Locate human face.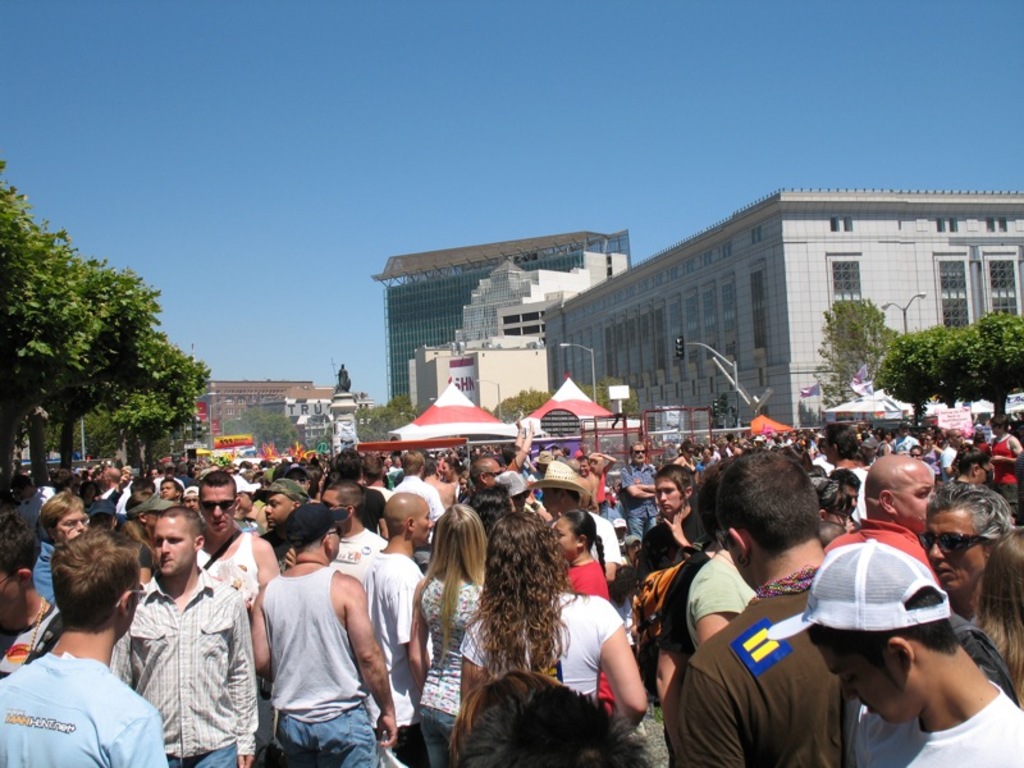
Bounding box: [47, 511, 91, 536].
